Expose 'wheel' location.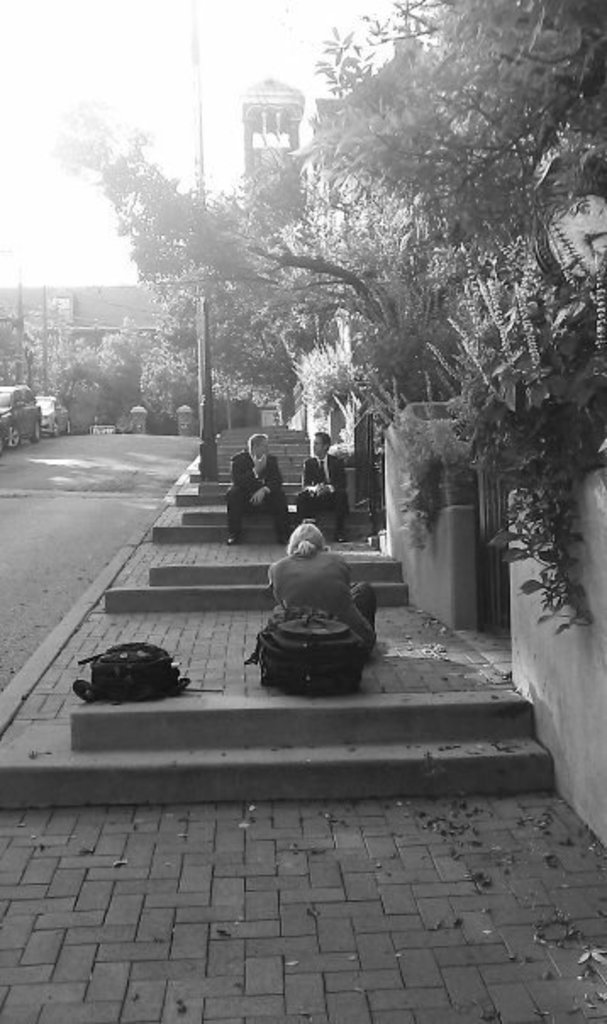
Exposed at 51:420:59:437.
